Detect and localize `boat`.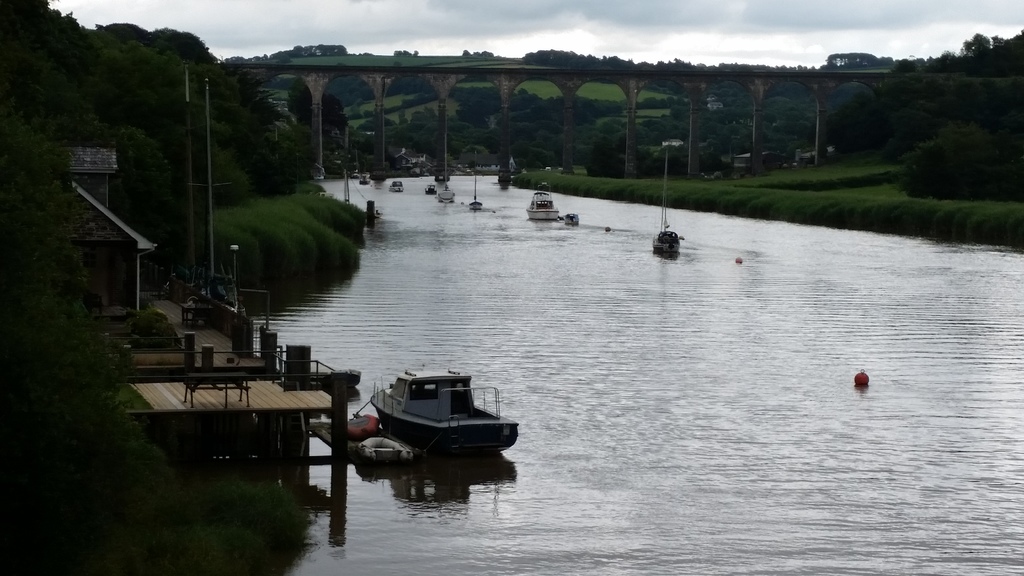
Localized at box=[353, 361, 517, 454].
